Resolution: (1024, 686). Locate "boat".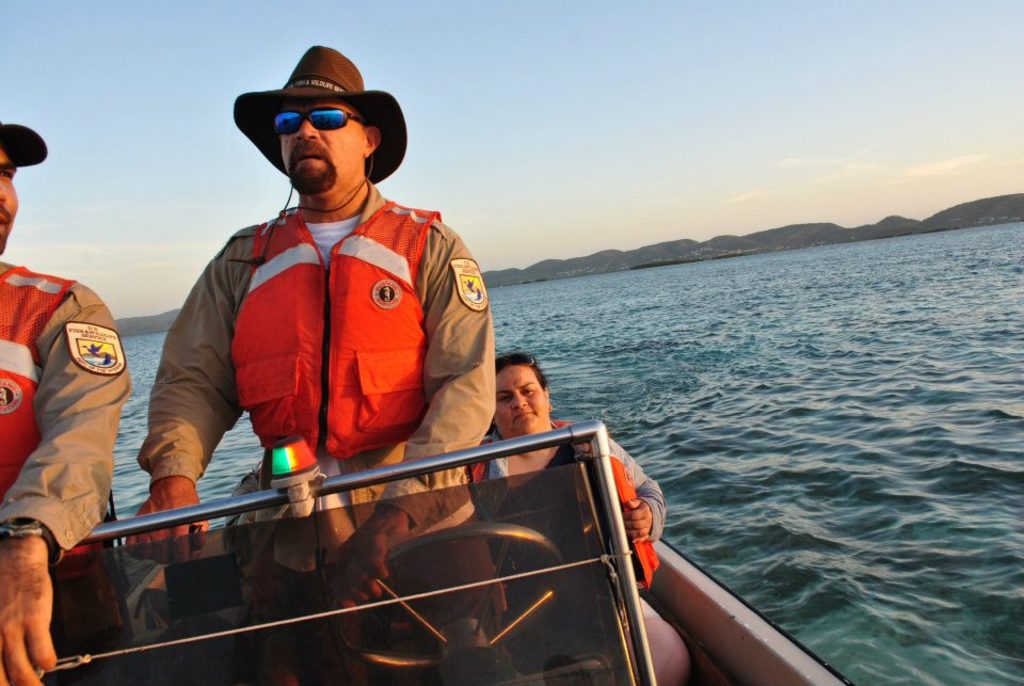
pyautogui.locateOnScreen(19, 230, 860, 671).
